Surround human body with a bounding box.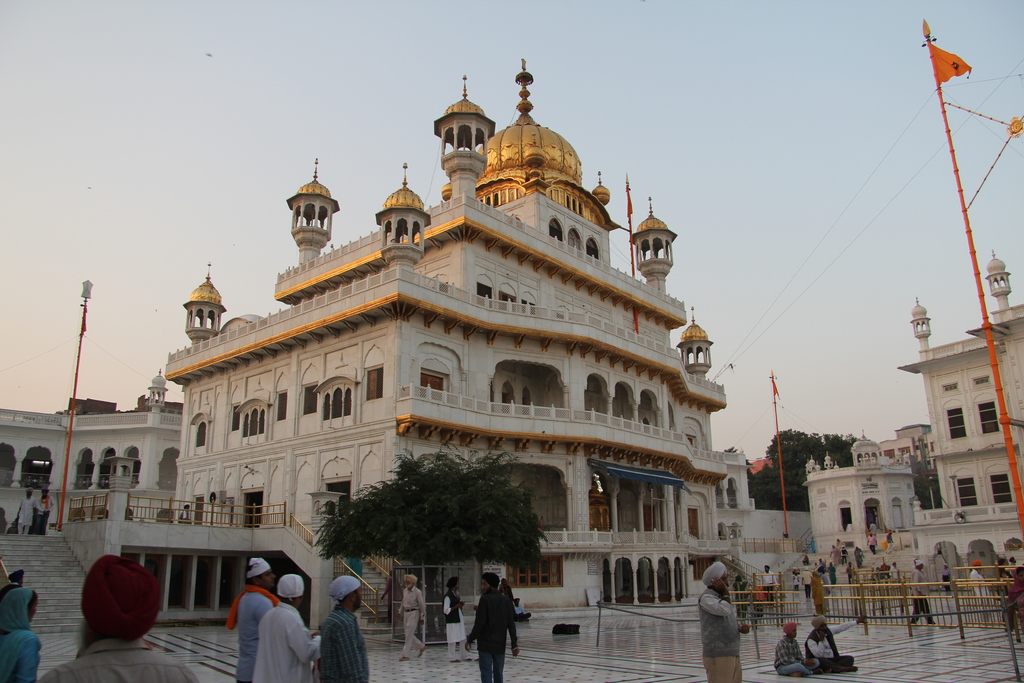
46 641 206 682.
